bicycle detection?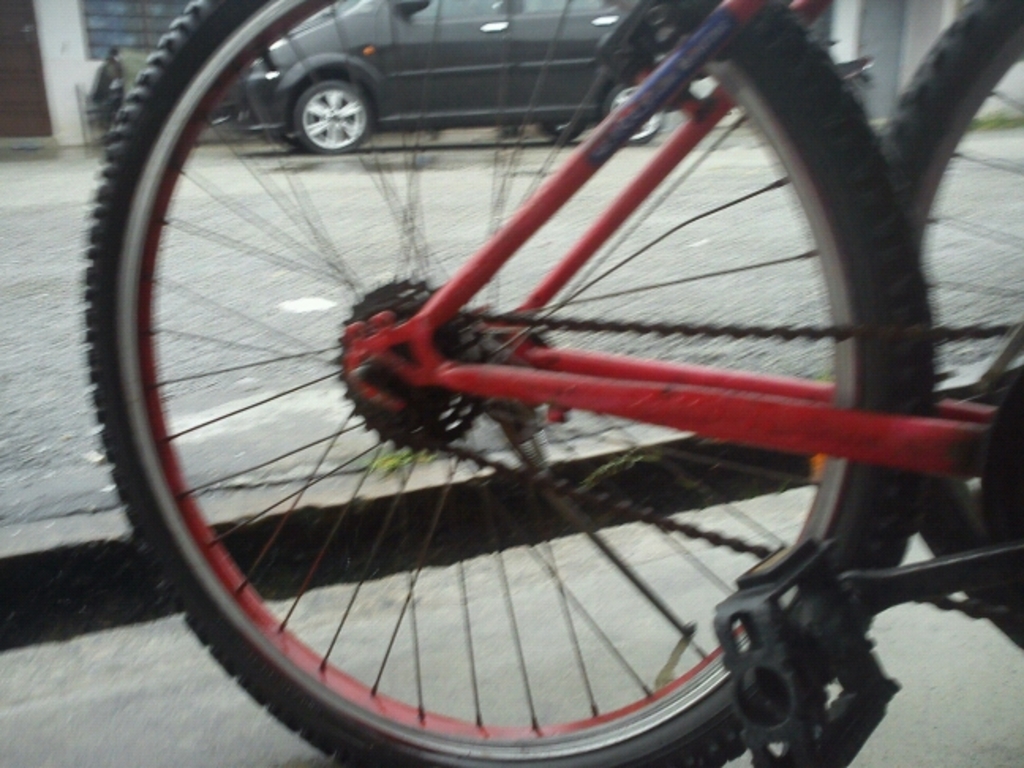
bbox=(70, 0, 1023, 767)
